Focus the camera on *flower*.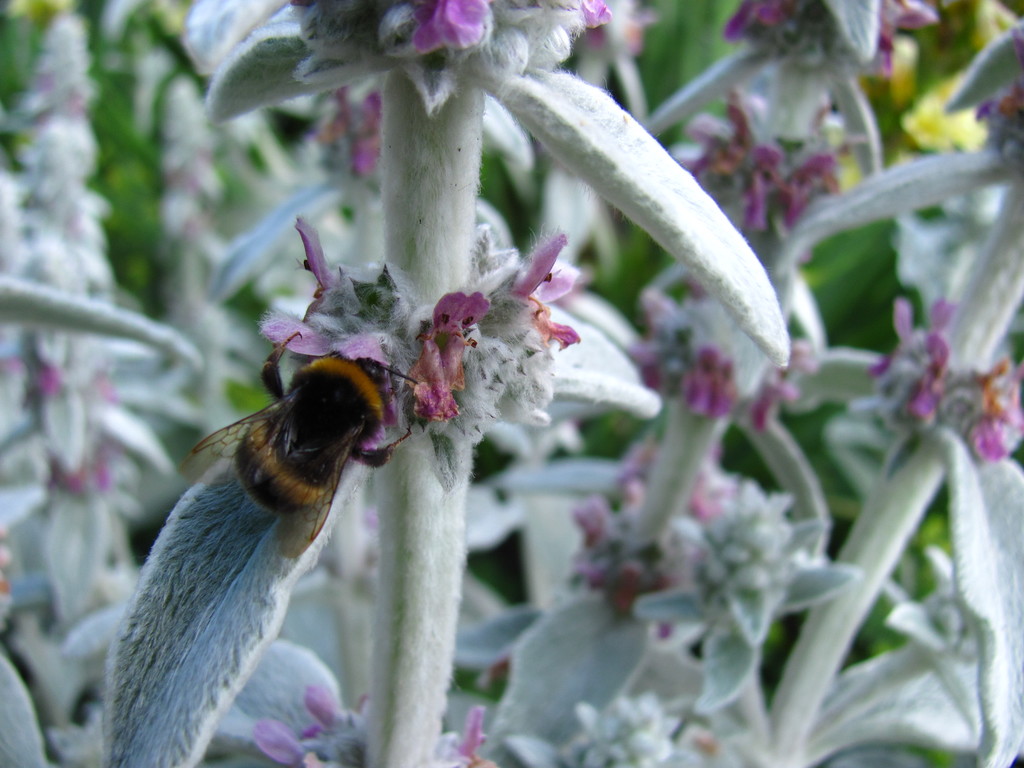
Focus region: select_region(869, 0, 941, 70).
